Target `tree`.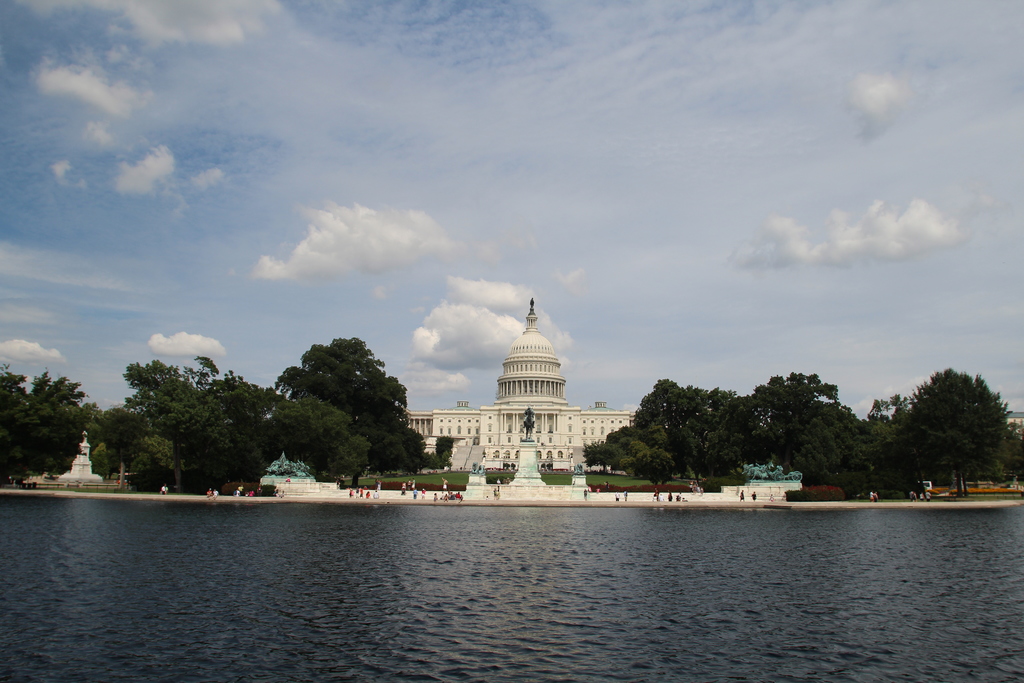
Target region: <bbox>383, 420, 425, 477</bbox>.
